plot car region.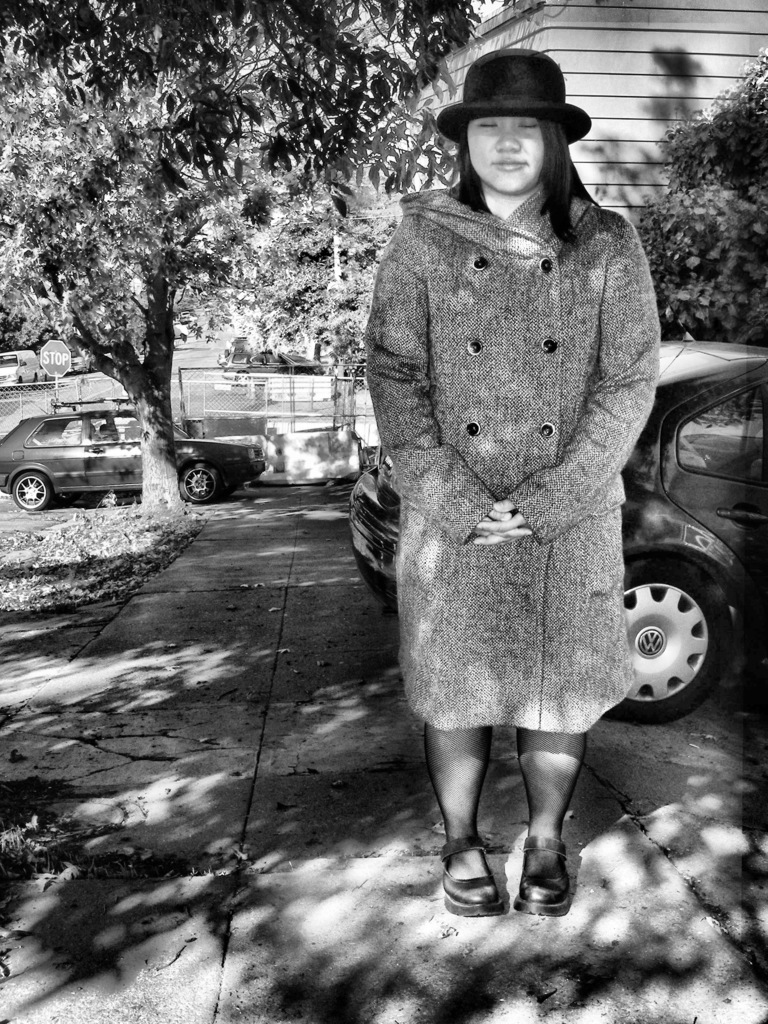
Plotted at 220 347 321 384.
